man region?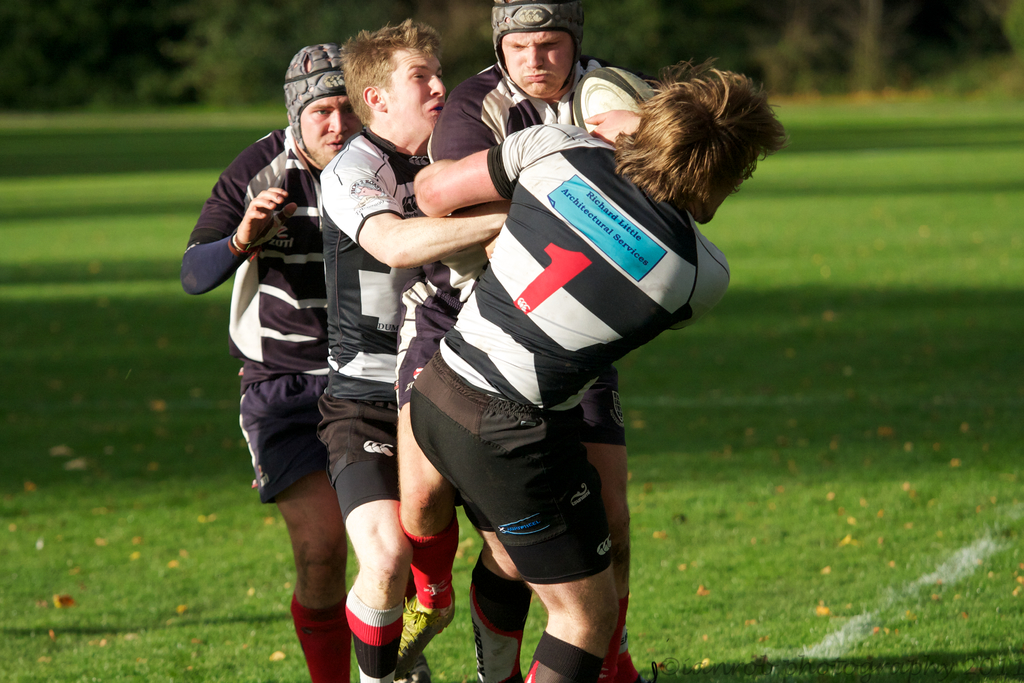
(394,0,643,682)
